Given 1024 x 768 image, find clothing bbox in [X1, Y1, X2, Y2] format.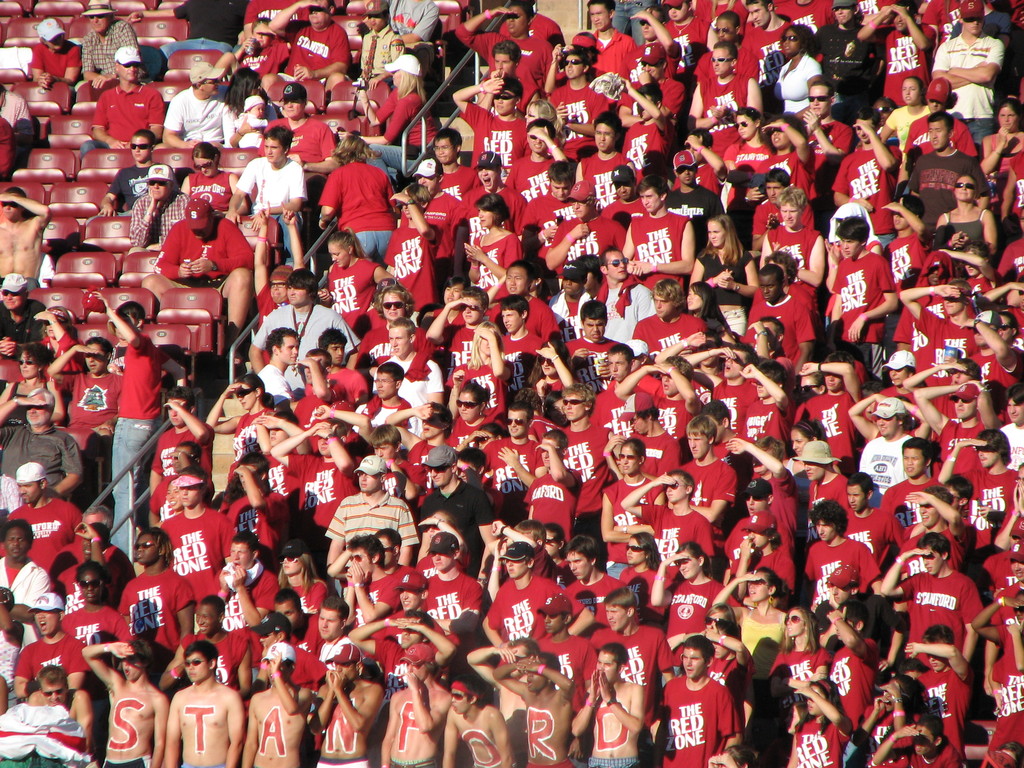
[578, 154, 621, 204].
